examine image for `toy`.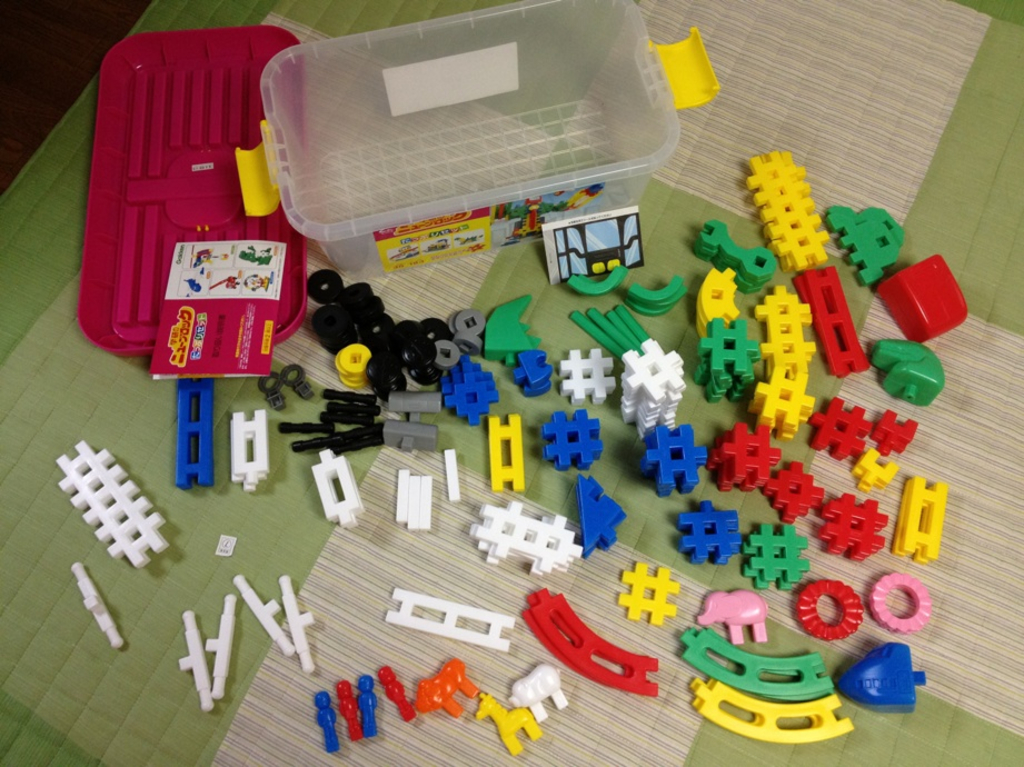
Examination result: <region>543, 407, 609, 471</region>.
